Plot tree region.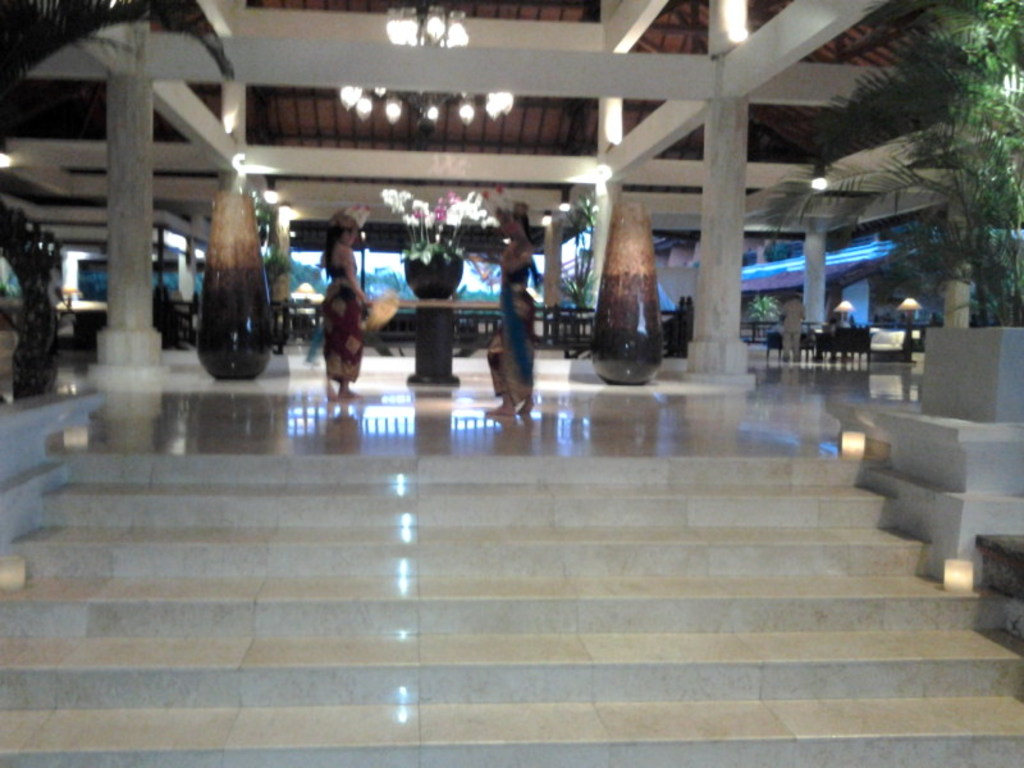
Plotted at BBox(849, 17, 1007, 310).
